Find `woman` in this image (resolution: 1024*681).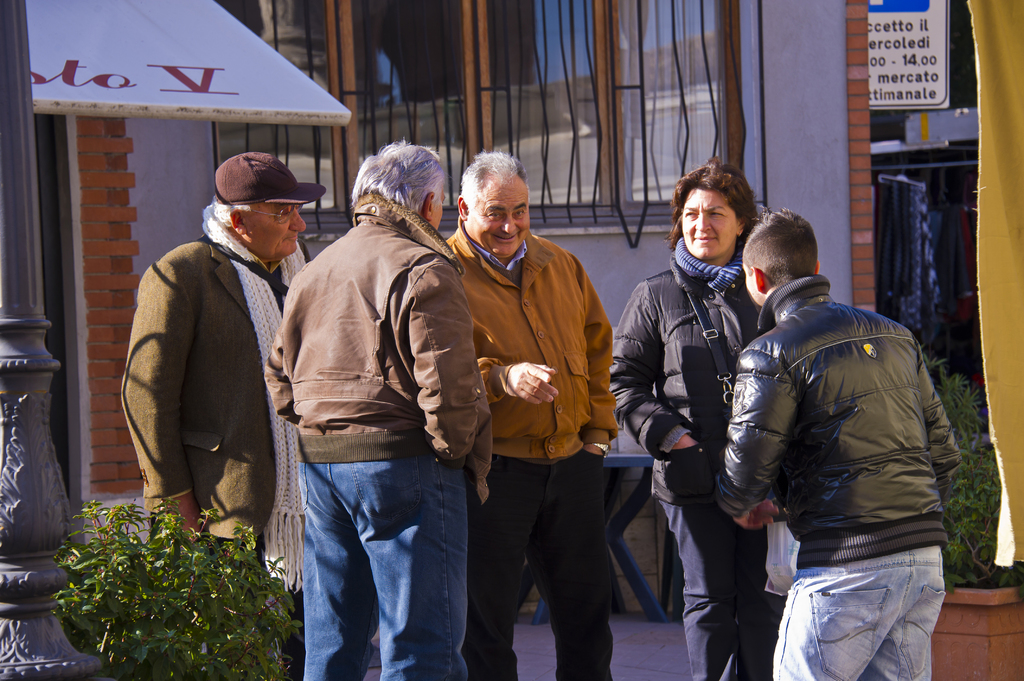
locate(623, 161, 780, 669).
